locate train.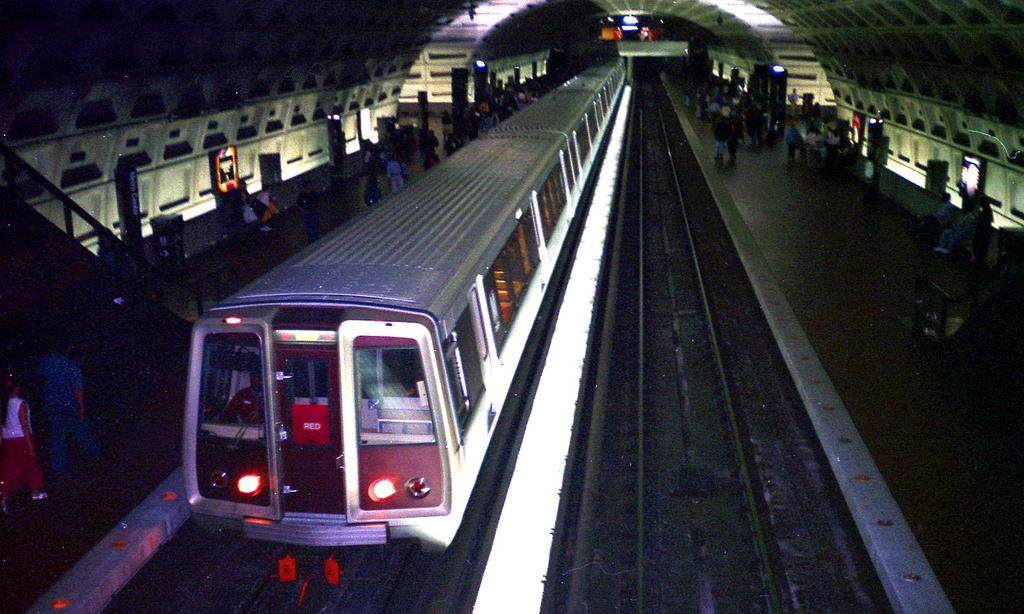
Bounding box: [182, 49, 631, 589].
